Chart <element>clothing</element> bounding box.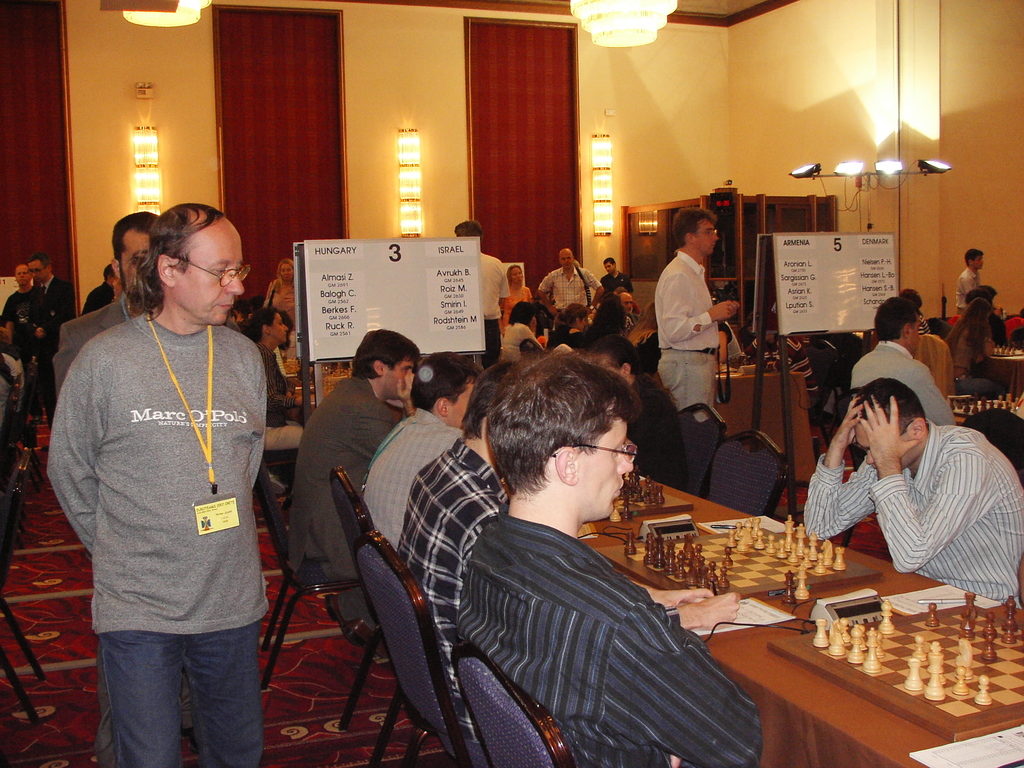
Charted: region(502, 284, 534, 321).
